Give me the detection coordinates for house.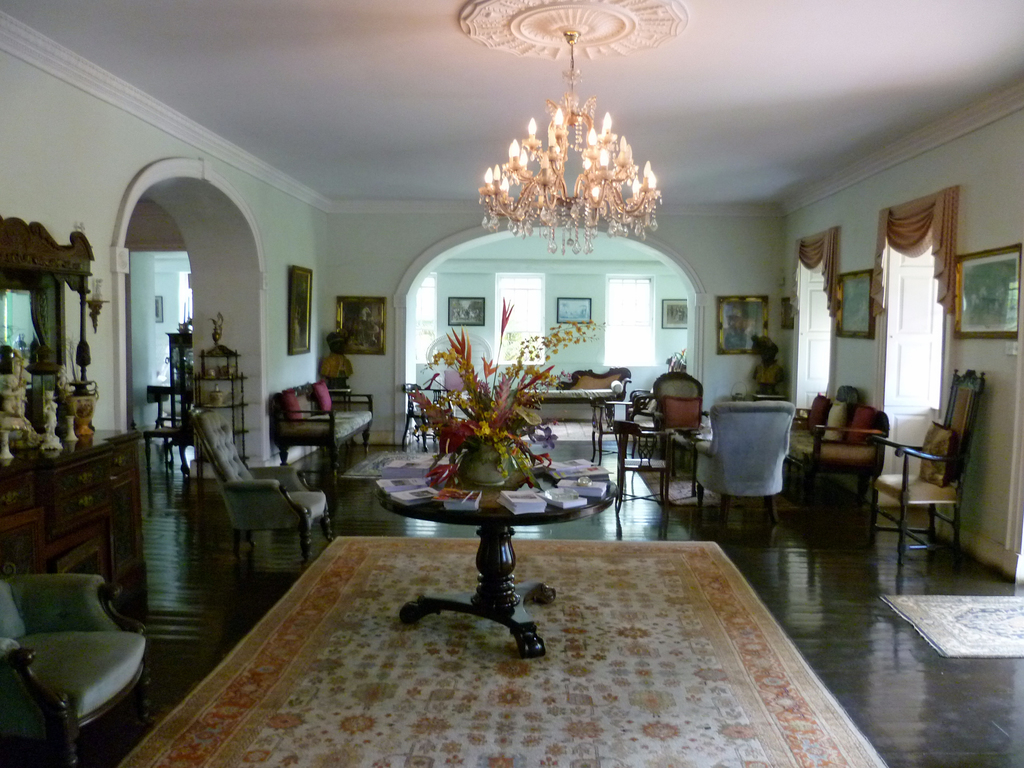
locate(1, 0, 1023, 764).
